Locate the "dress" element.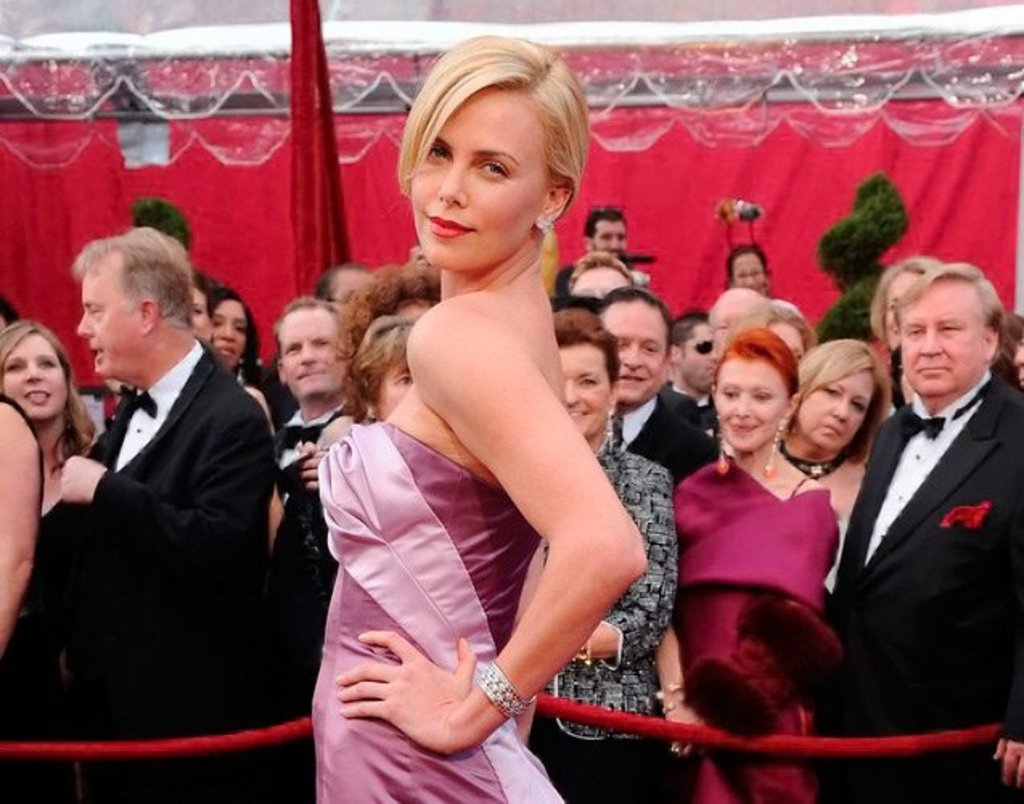
Element bbox: bbox(669, 449, 841, 802).
